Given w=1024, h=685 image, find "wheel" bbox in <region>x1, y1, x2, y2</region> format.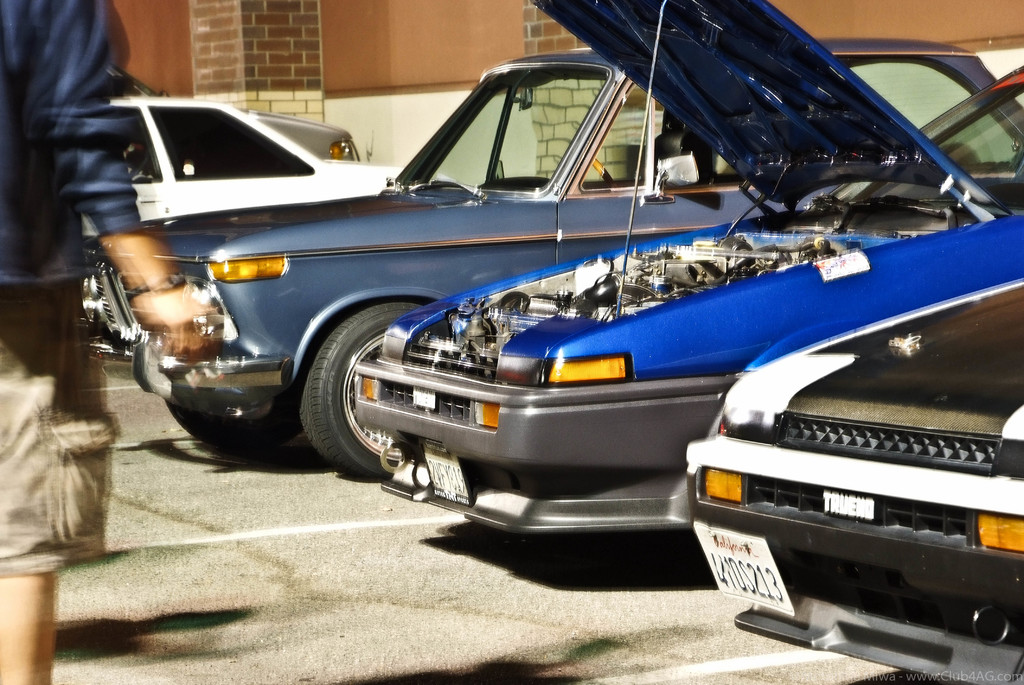
<region>172, 399, 283, 440</region>.
